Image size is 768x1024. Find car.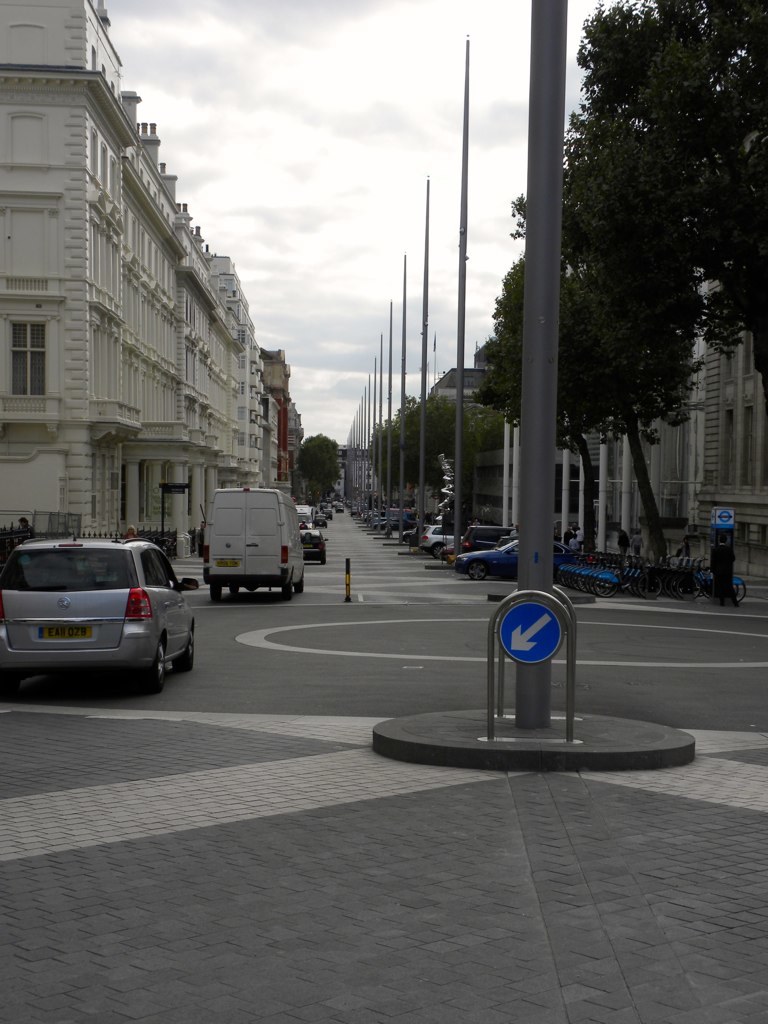
bbox=(421, 521, 472, 558).
